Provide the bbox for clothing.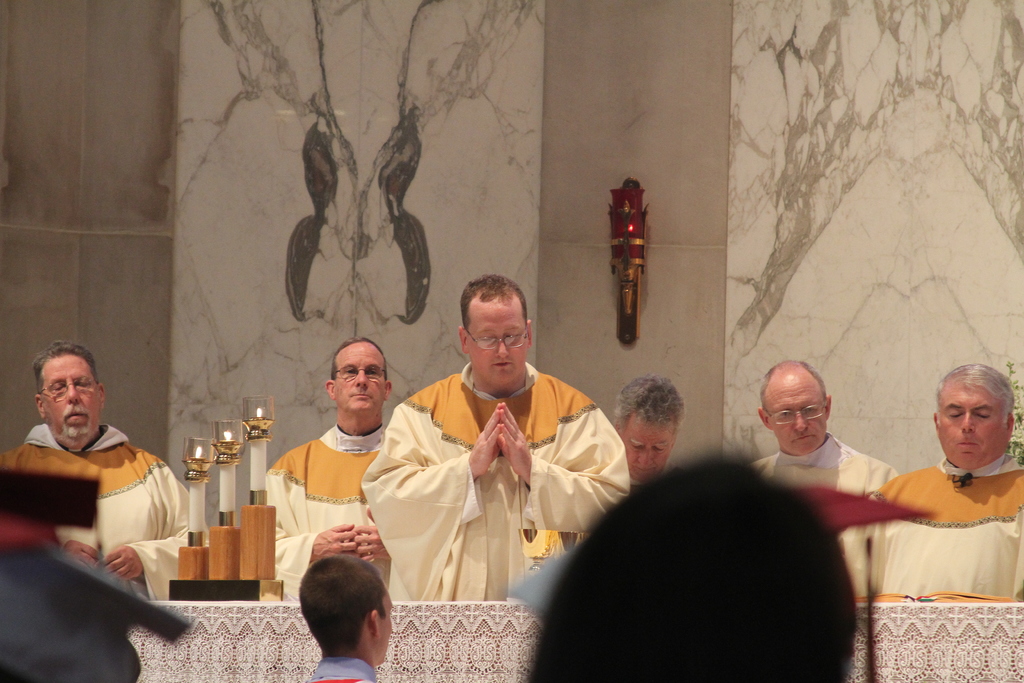
crop(756, 443, 900, 599).
